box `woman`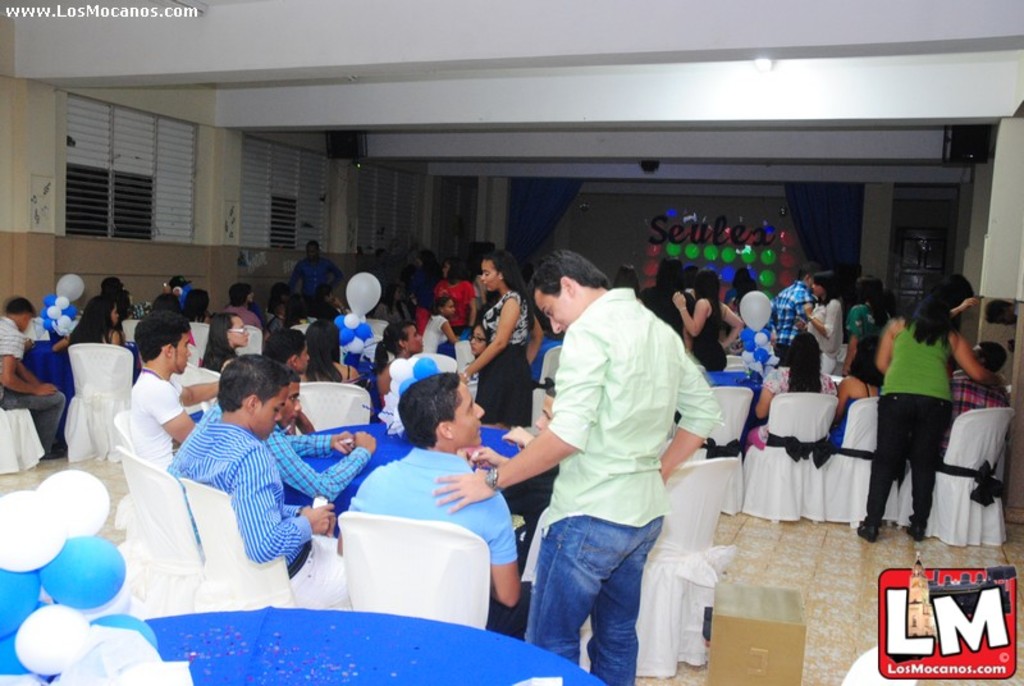
bbox=[796, 256, 856, 381]
